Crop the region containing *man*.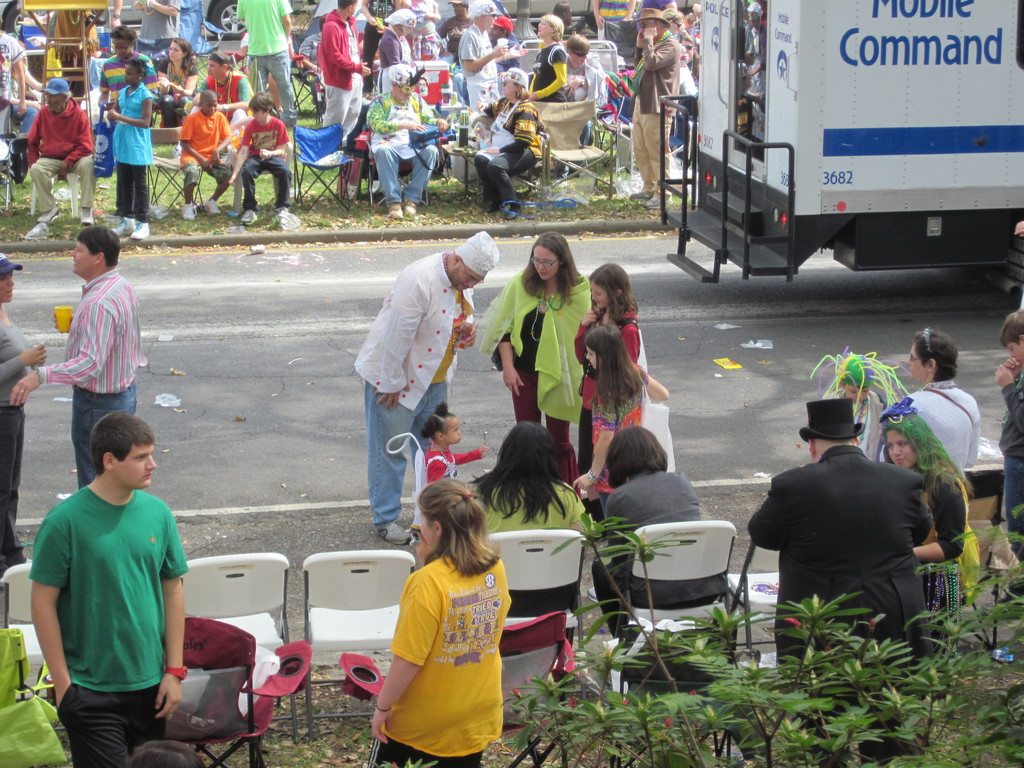
Crop region: 33 224 146 456.
